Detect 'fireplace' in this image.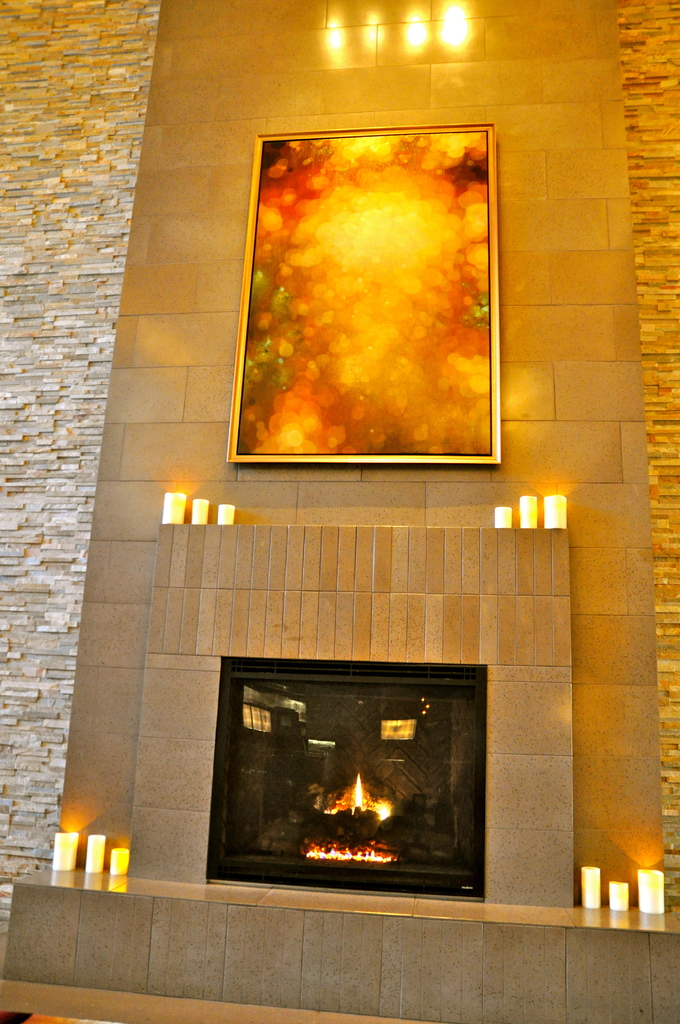
Detection: <bbox>209, 647, 487, 904</bbox>.
